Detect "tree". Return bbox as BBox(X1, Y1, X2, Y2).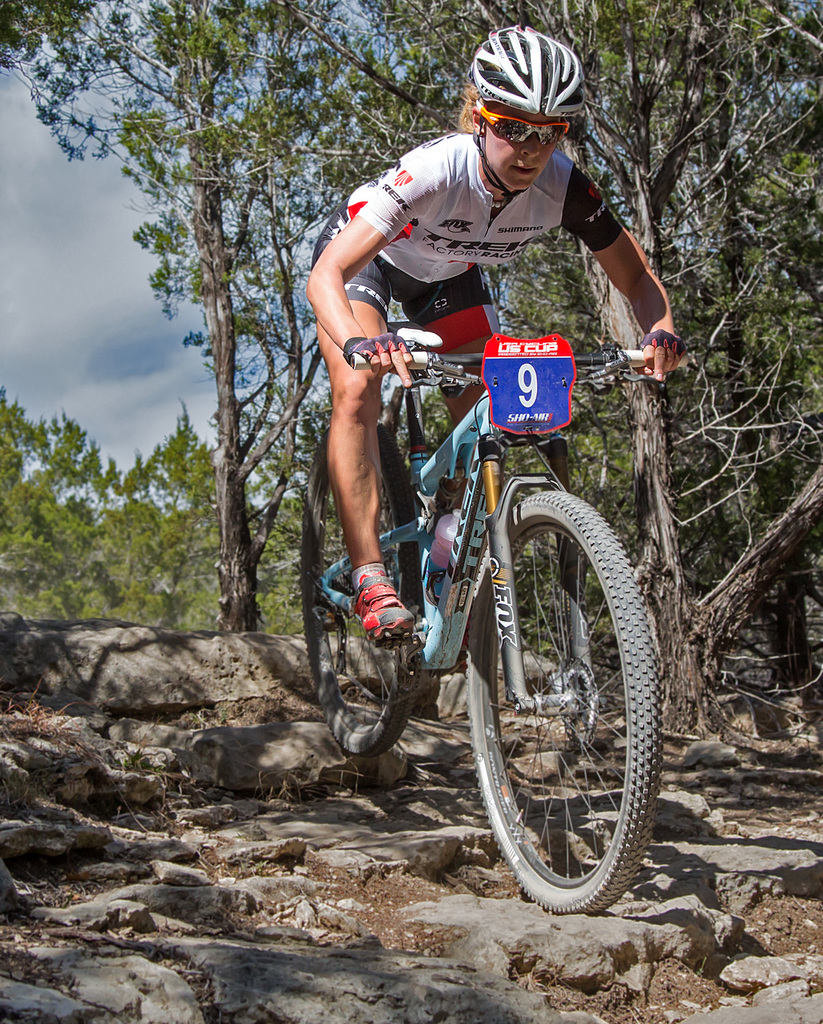
BBox(95, 35, 309, 687).
